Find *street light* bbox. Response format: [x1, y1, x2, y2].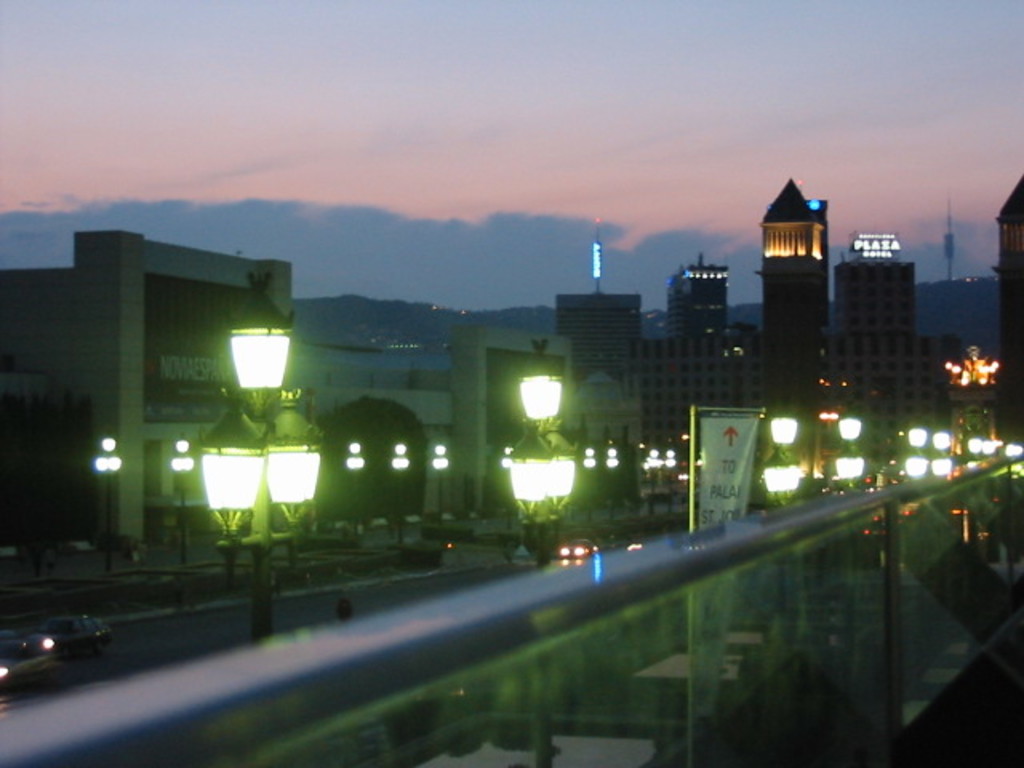
[166, 275, 315, 574].
